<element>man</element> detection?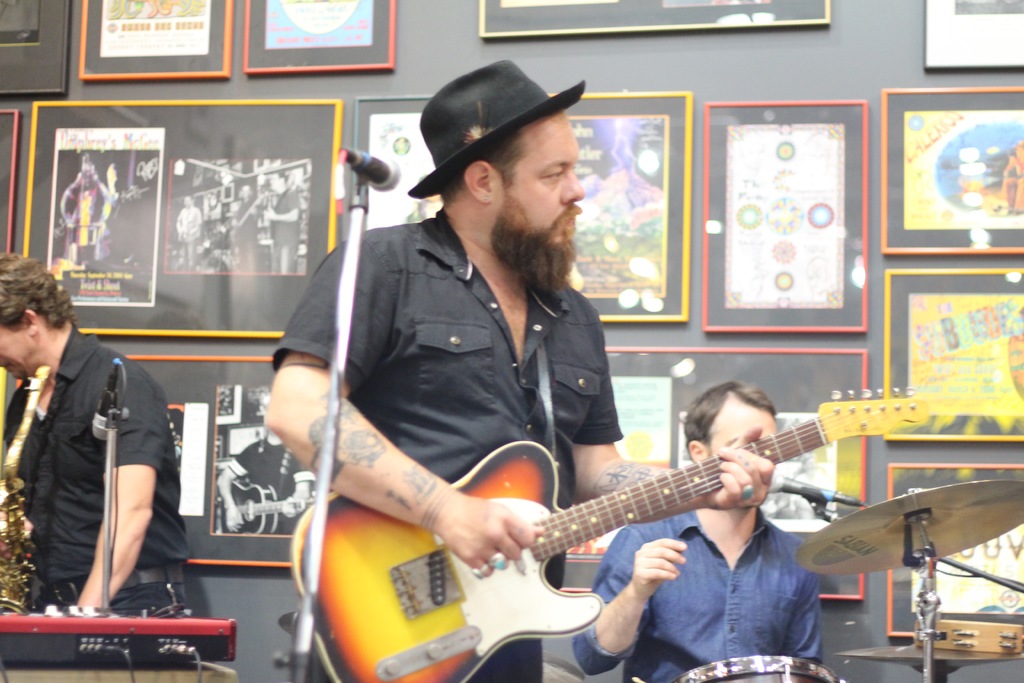
left=234, top=183, right=261, bottom=267
